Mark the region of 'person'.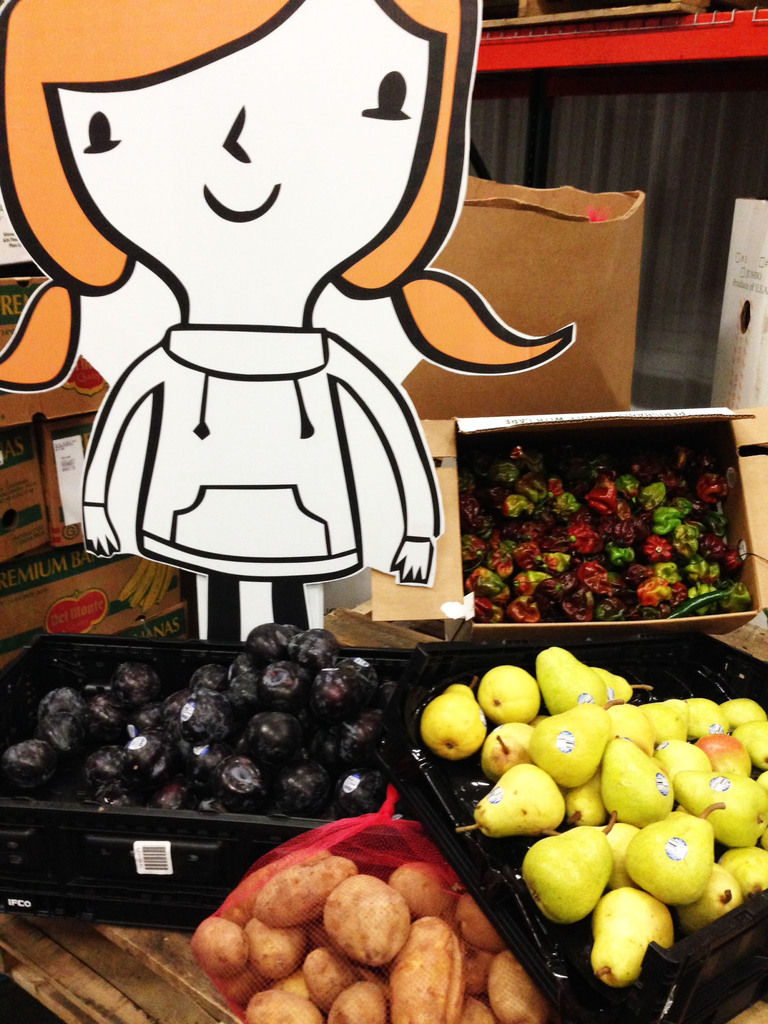
Region: 0 0 651 701.
